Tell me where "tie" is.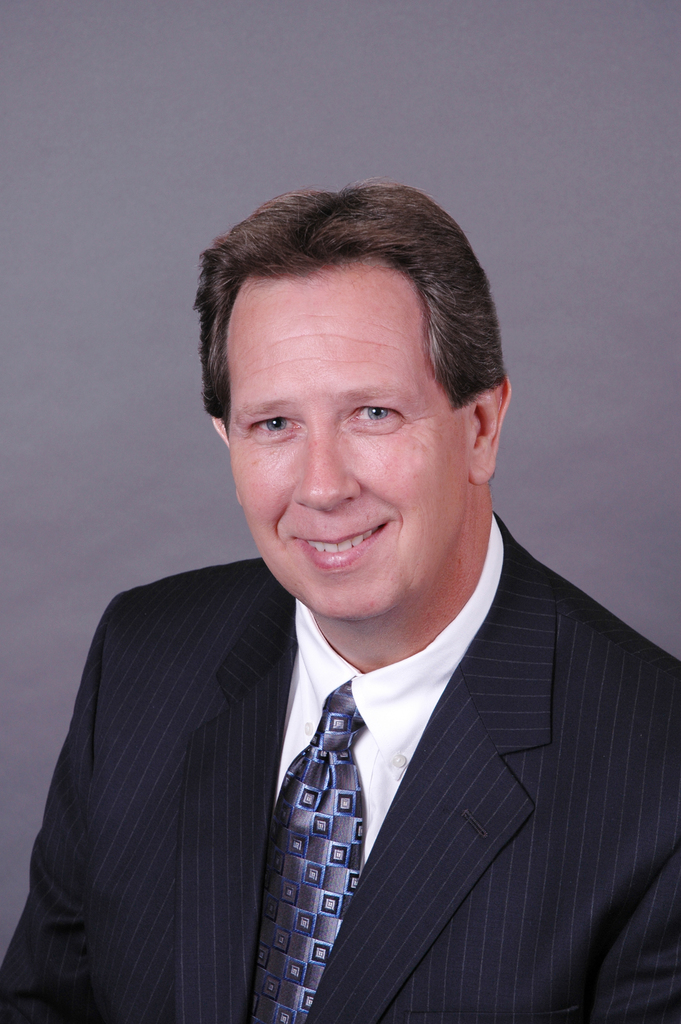
"tie" is at 245, 679, 370, 1023.
